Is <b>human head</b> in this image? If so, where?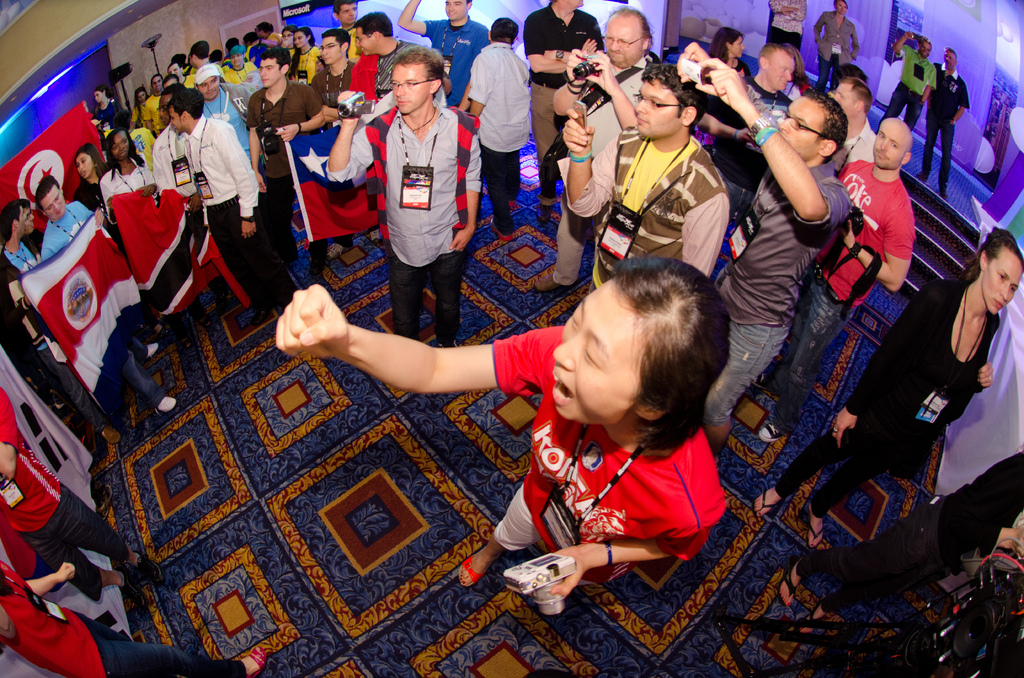
Yes, at {"x1": 191, "y1": 61, "x2": 218, "y2": 97}.
